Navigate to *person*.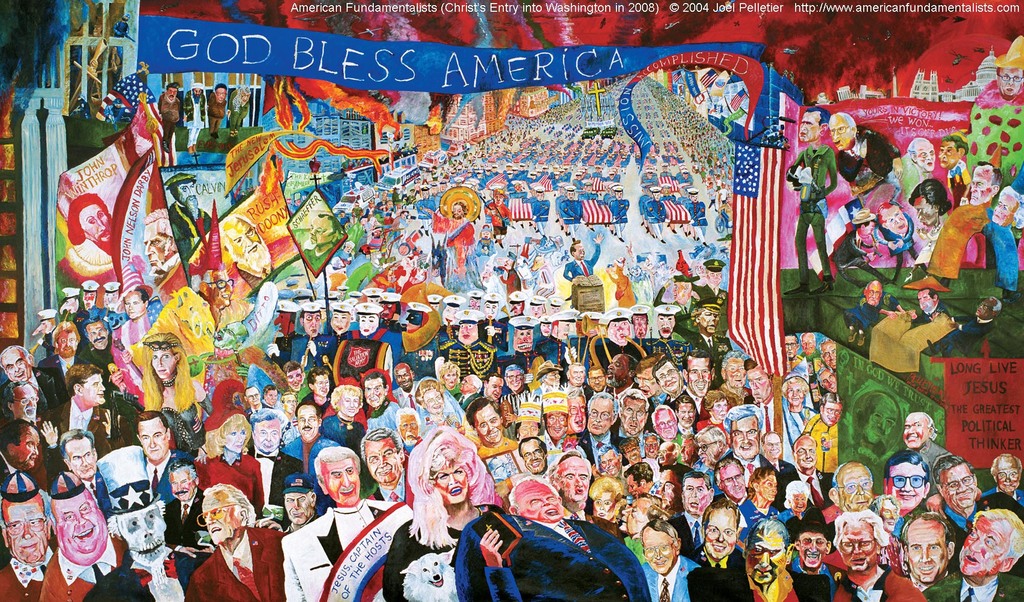
Navigation target: 685/505/737/569.
